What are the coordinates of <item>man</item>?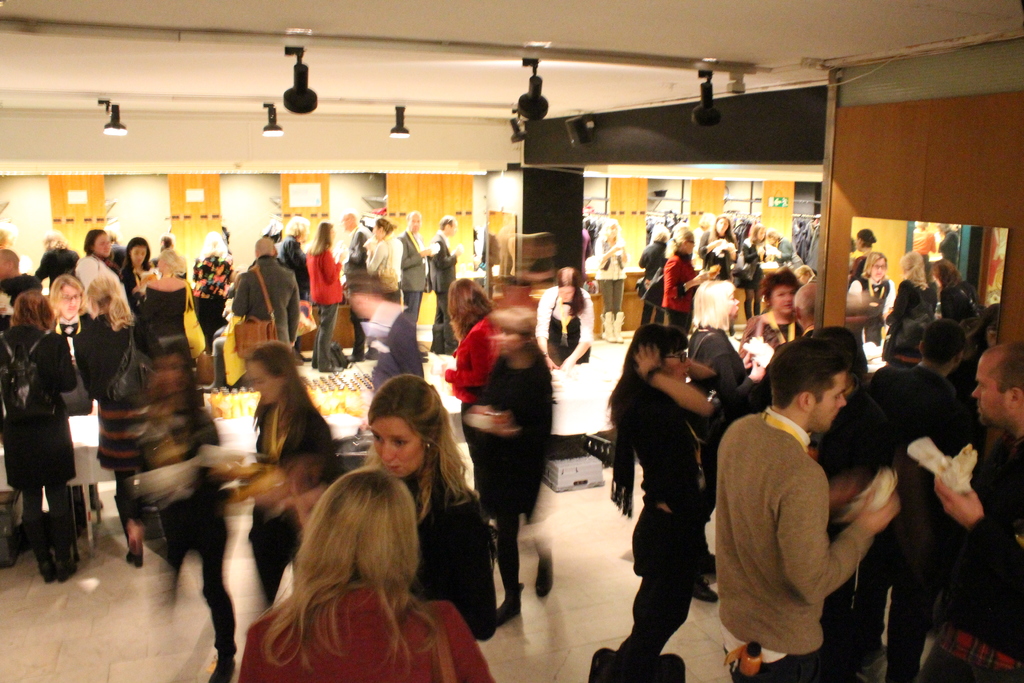
{"x1": 395, "y1": 208, "x2": 434, "y2": 366}.
